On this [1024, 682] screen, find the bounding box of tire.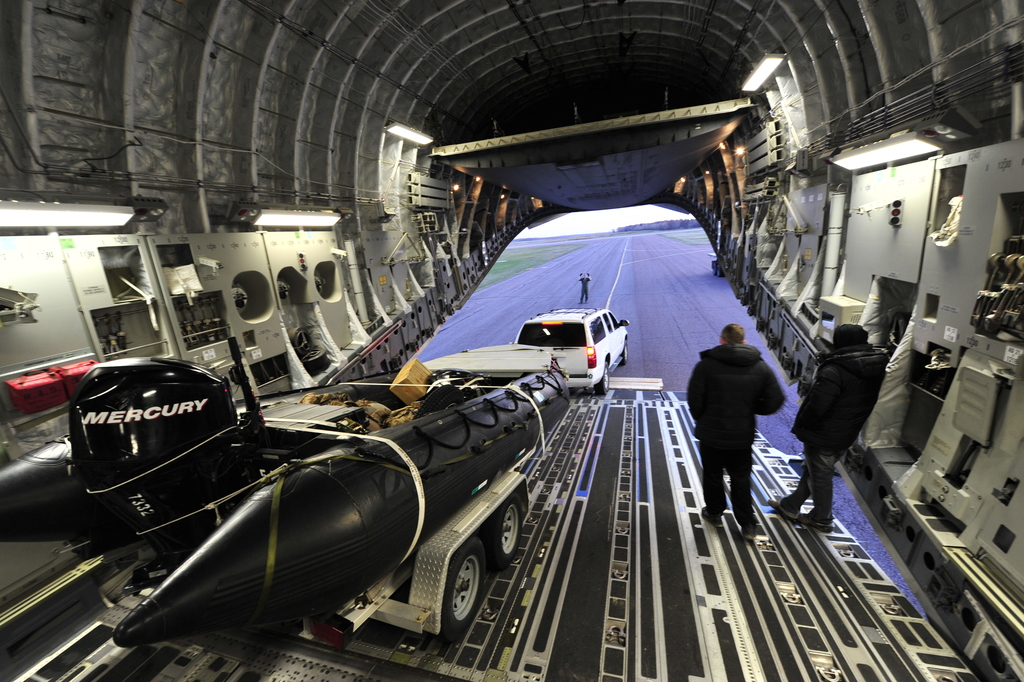
Bounding box: [594,361,609,396].
